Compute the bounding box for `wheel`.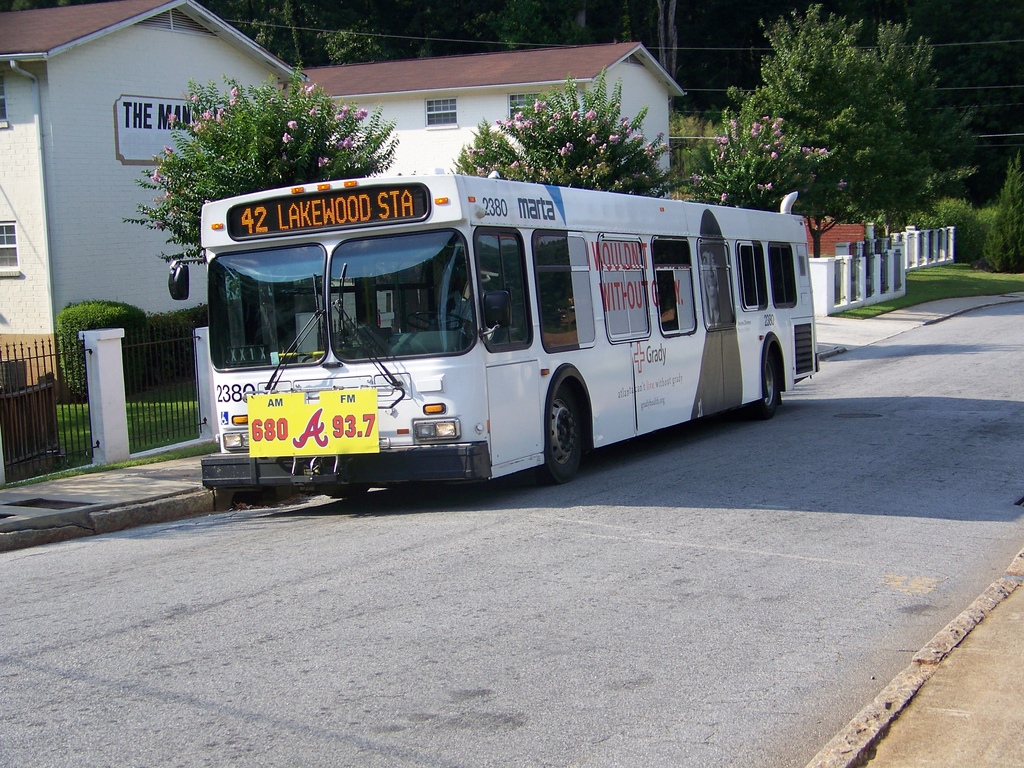
select_region(408, 314, 464, 331).
